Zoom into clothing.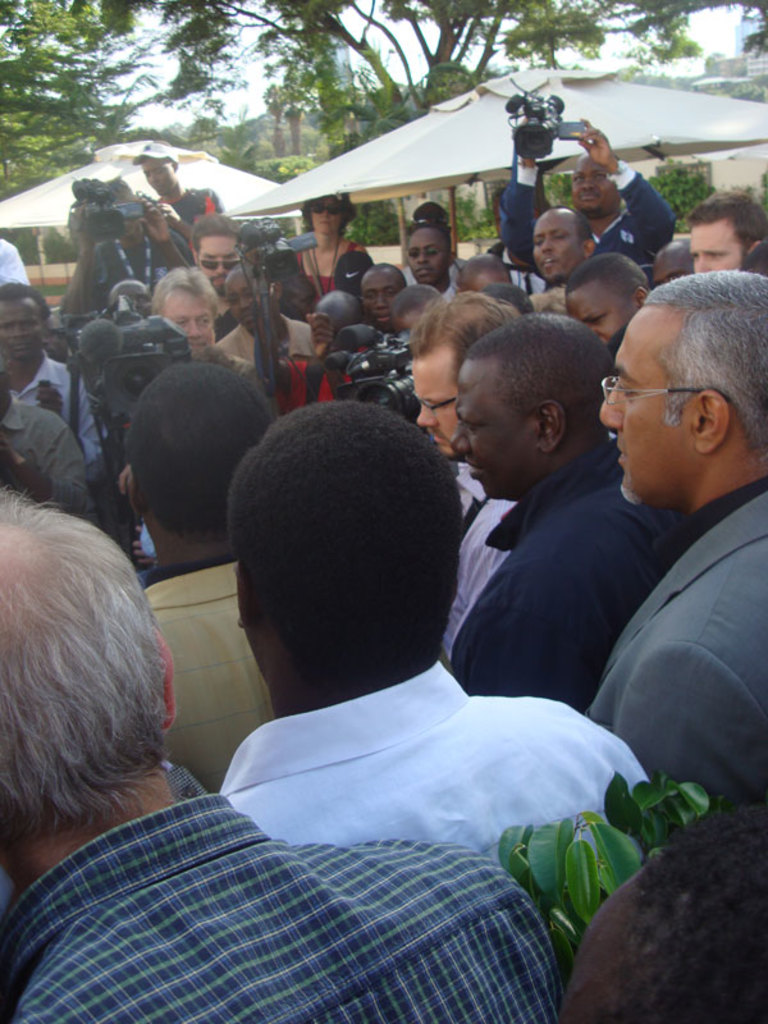
Zoom target: [9,346,116,458].
